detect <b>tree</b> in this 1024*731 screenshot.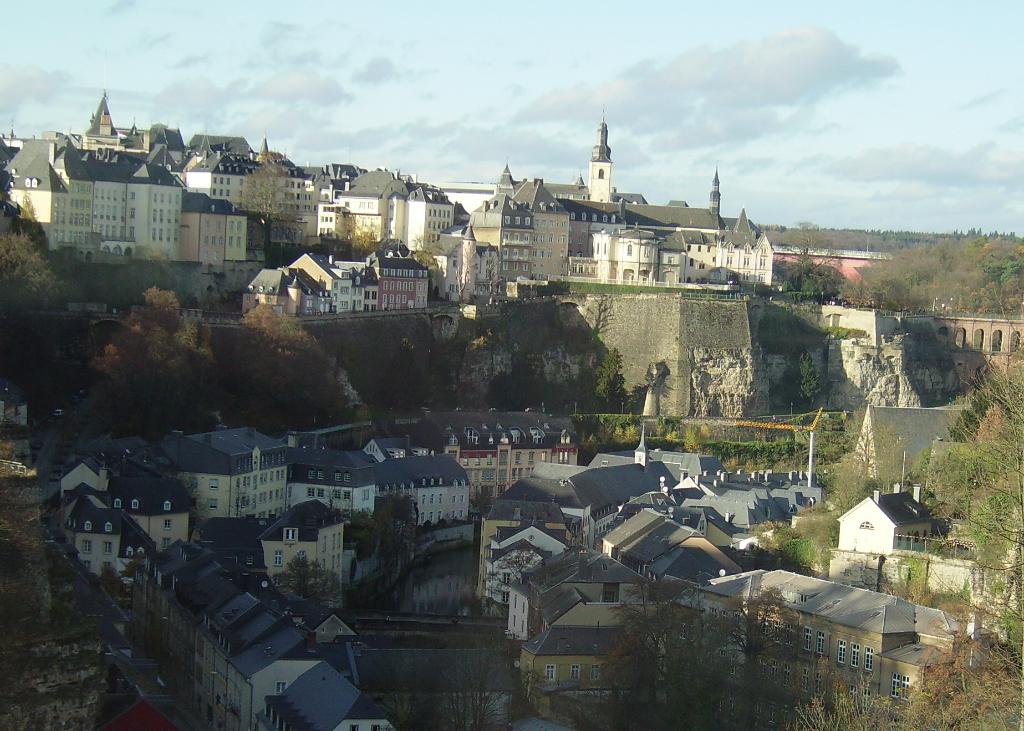
Detection: detection(196, 303, 369, 437).
